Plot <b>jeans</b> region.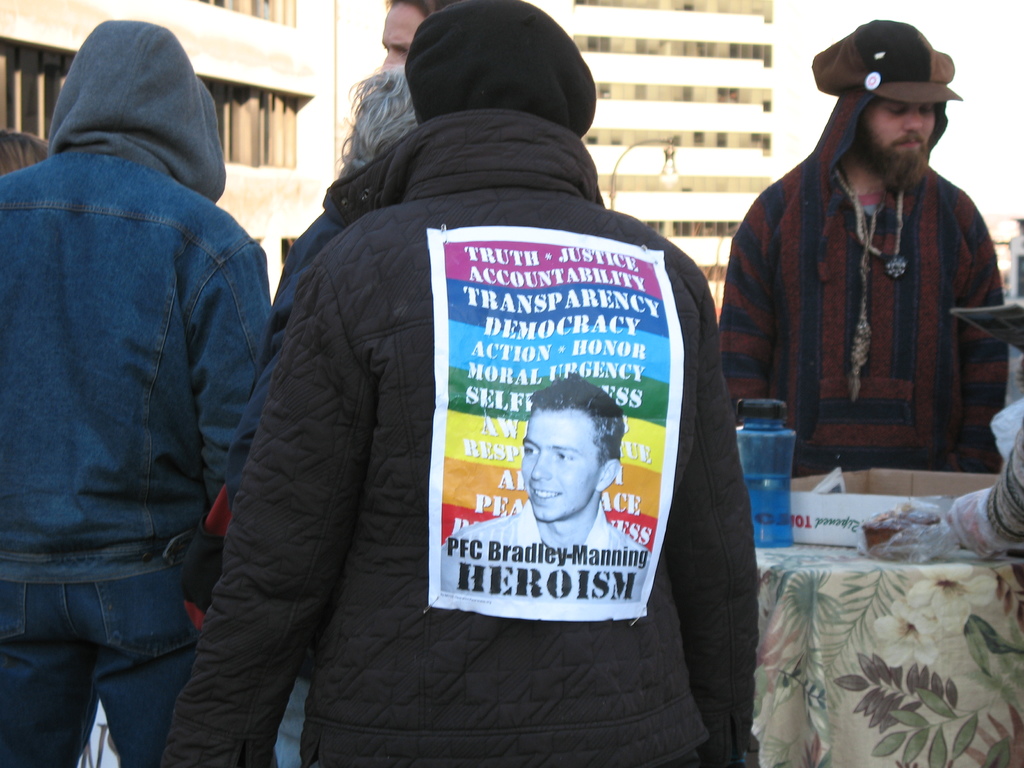
Plotted at left=27, top=582, right=221, bottom=762.
